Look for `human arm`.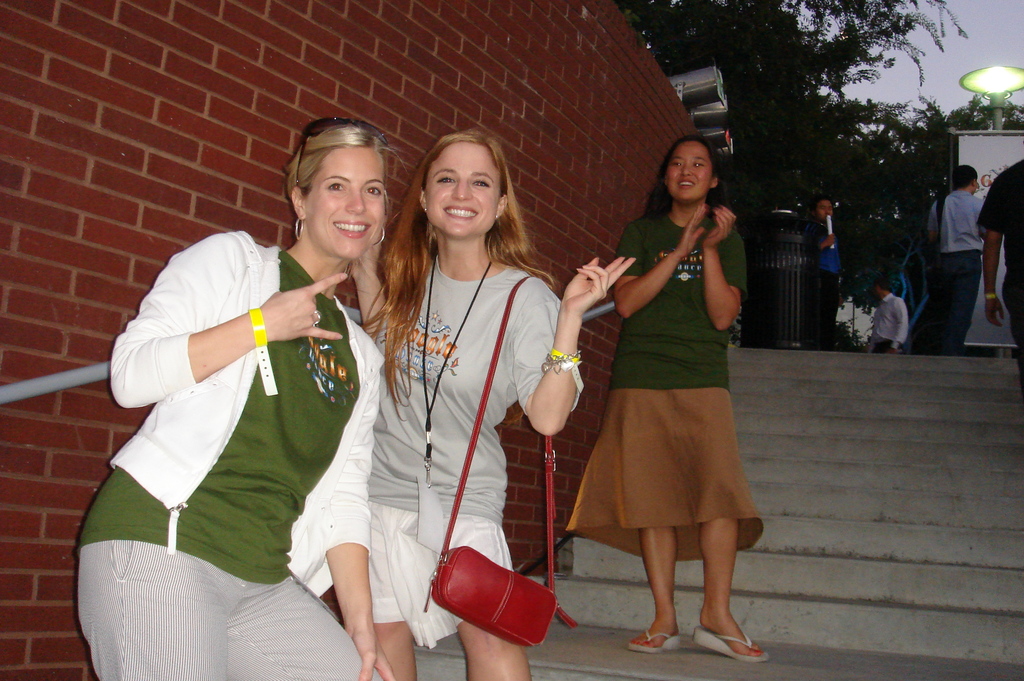
Found: box=[891, 302, 913, 356].
